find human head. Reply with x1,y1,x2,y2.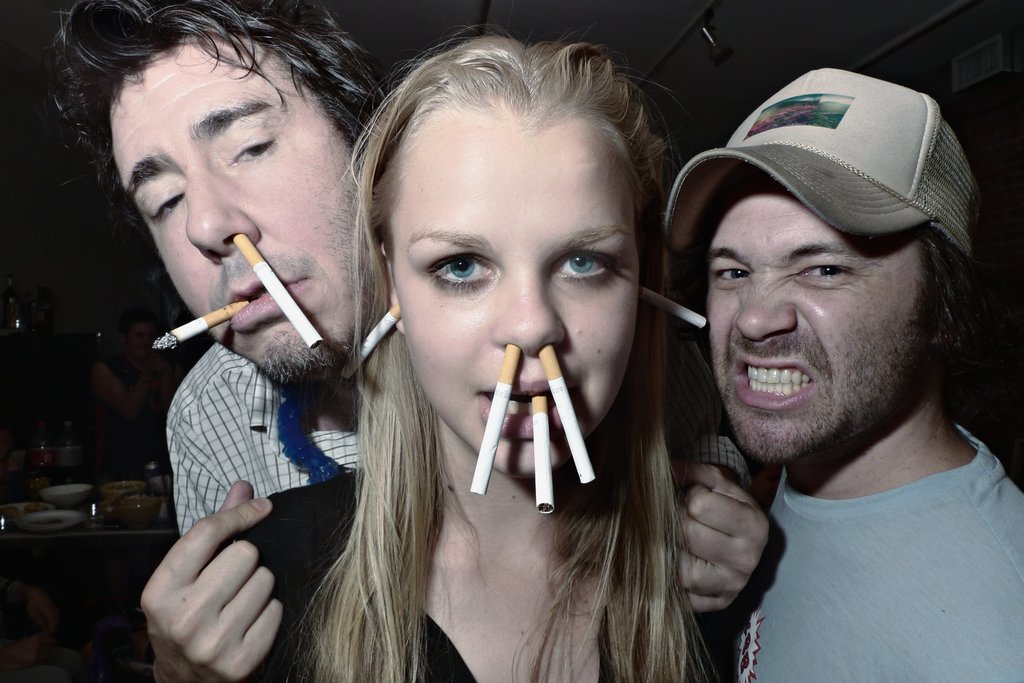
670,107,989,481.
